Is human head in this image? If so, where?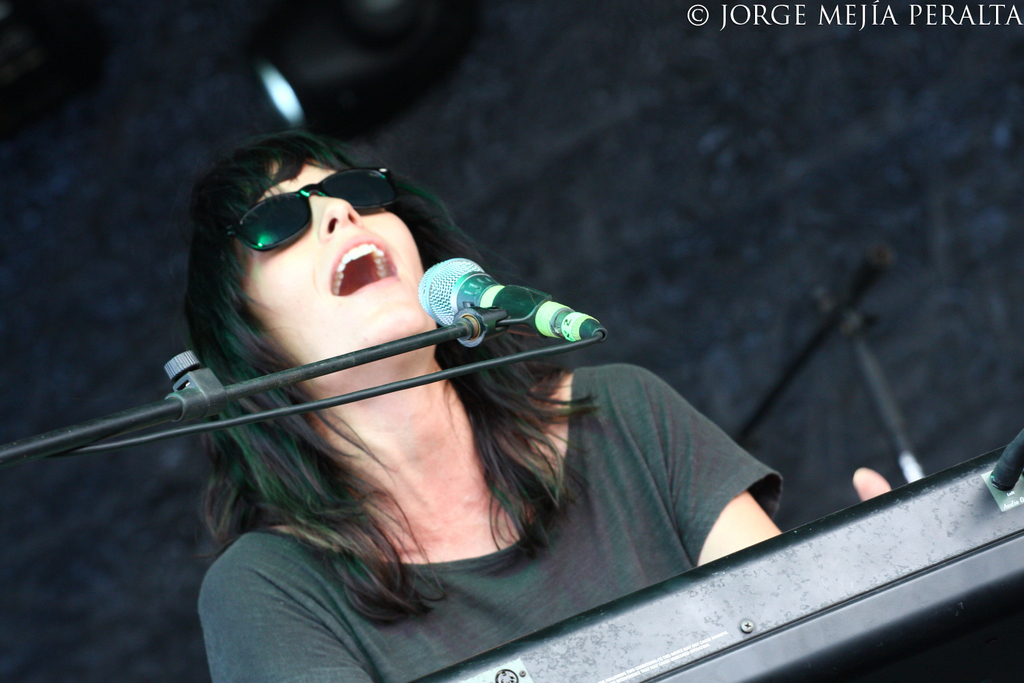
Yes, at rect(210, 133, 606, 619).
